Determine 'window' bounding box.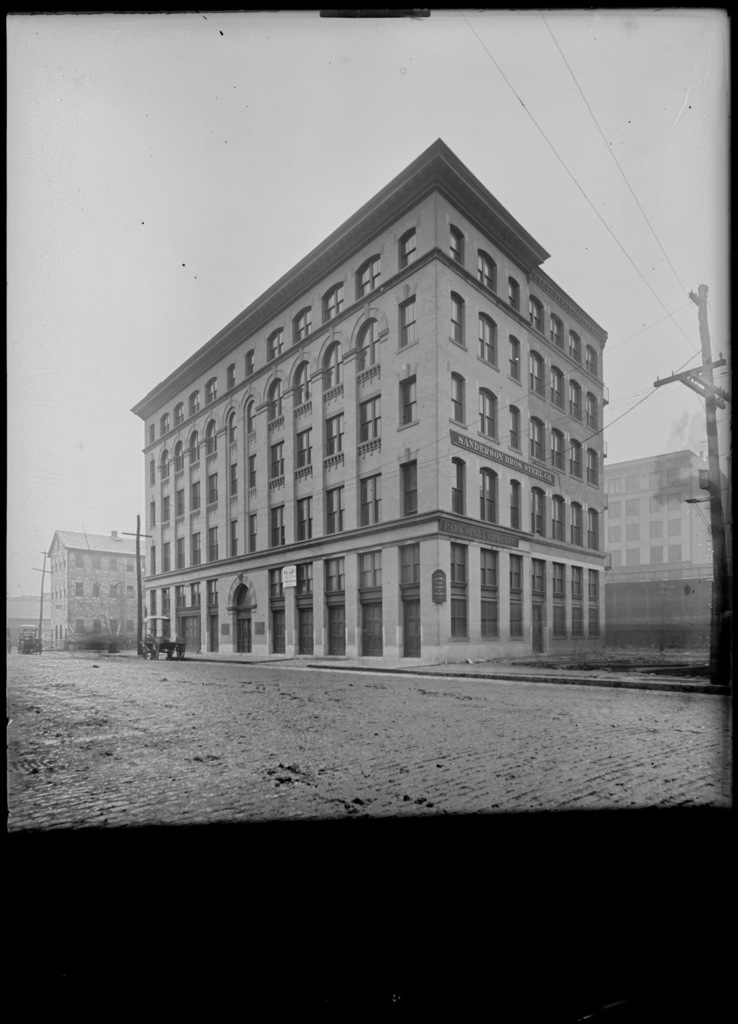
Determined: bbox=[647, 496, 663, 513].
